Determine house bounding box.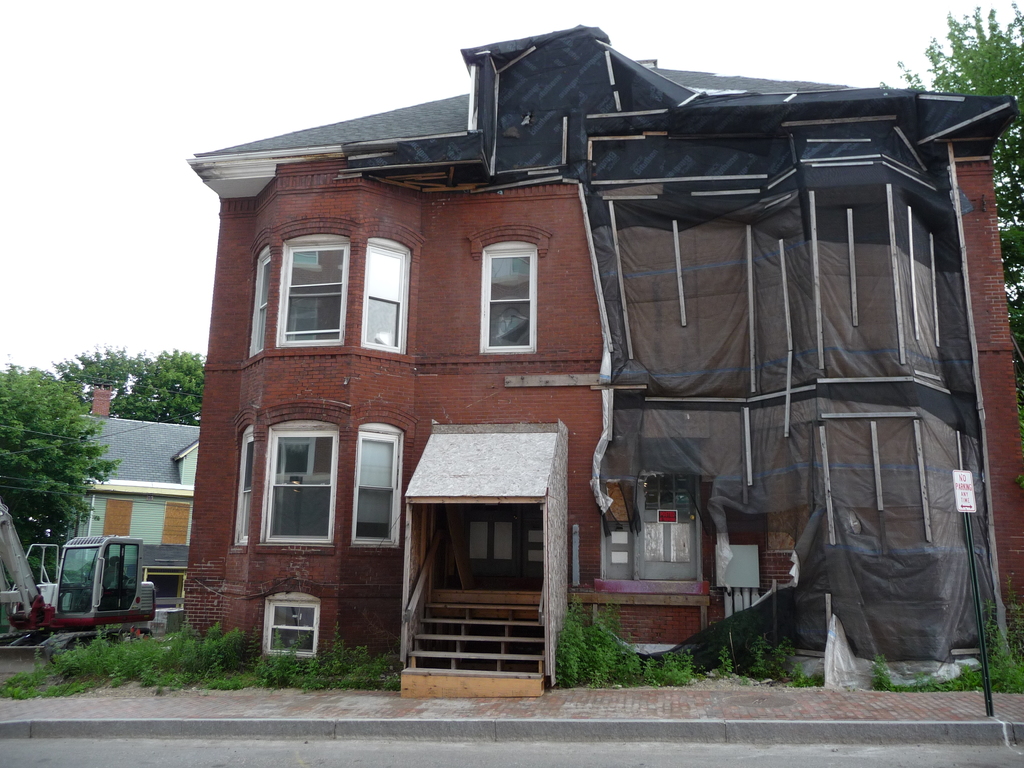
Determined: (x1=175, y1=15, x2=999, y2=711).
